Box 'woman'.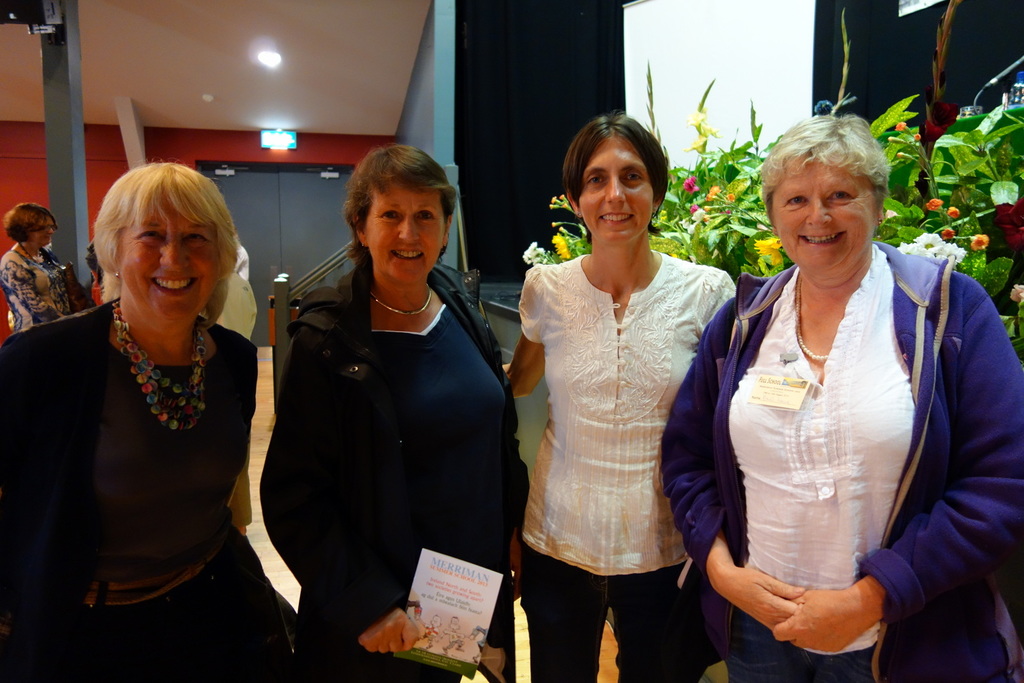
pyautogui.locateOnScreen(257, 140, 529, 682).
